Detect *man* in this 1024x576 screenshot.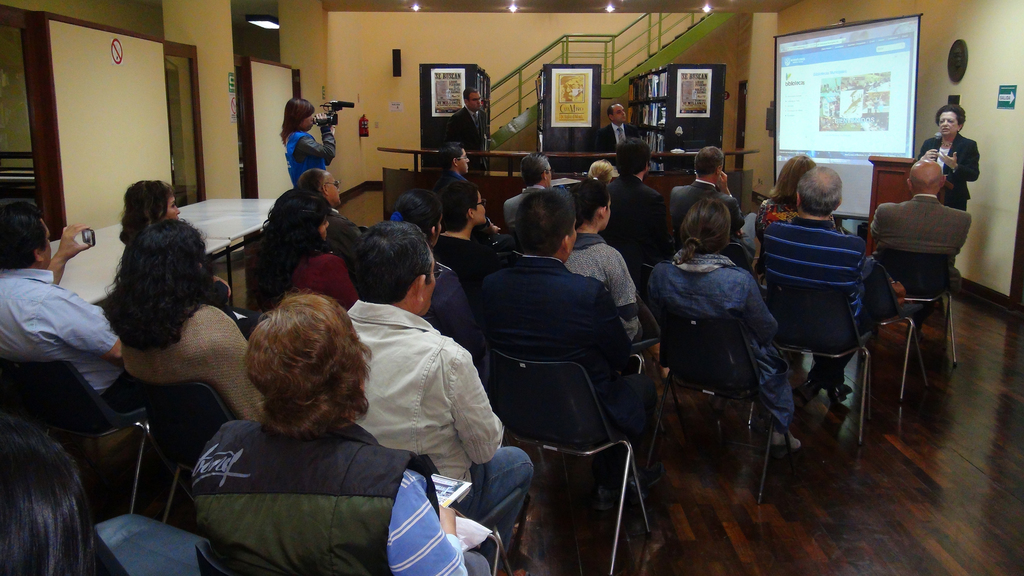
Detection: <box>872,158,974,339</box>.
